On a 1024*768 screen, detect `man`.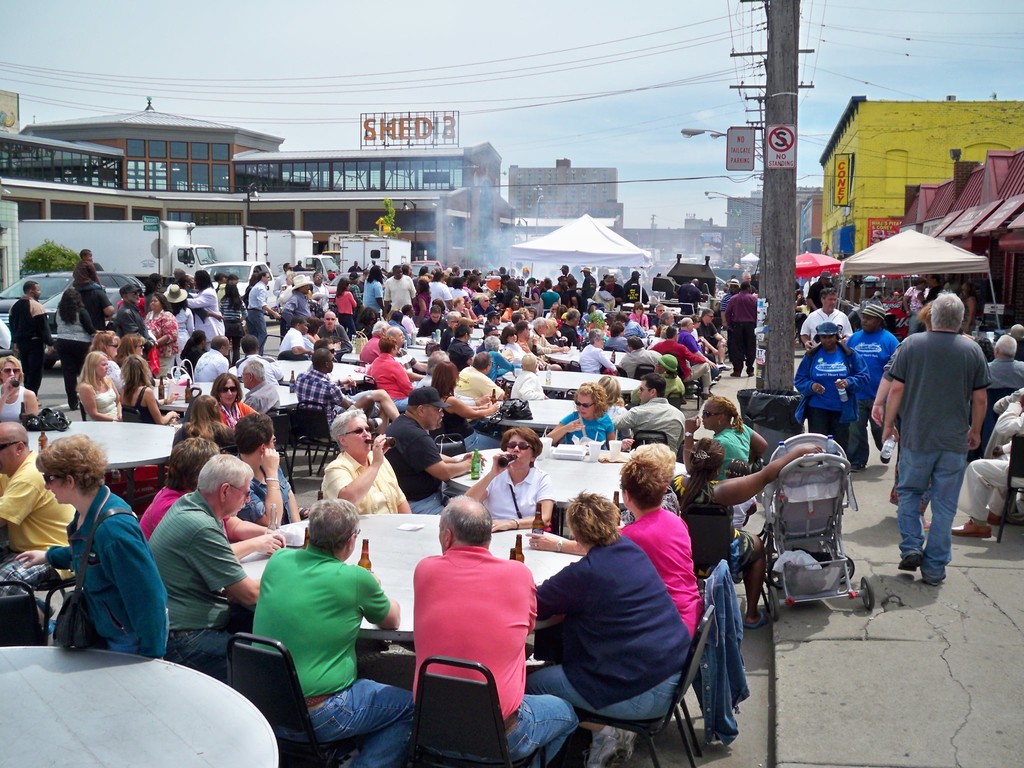
[560,263,578,293].
